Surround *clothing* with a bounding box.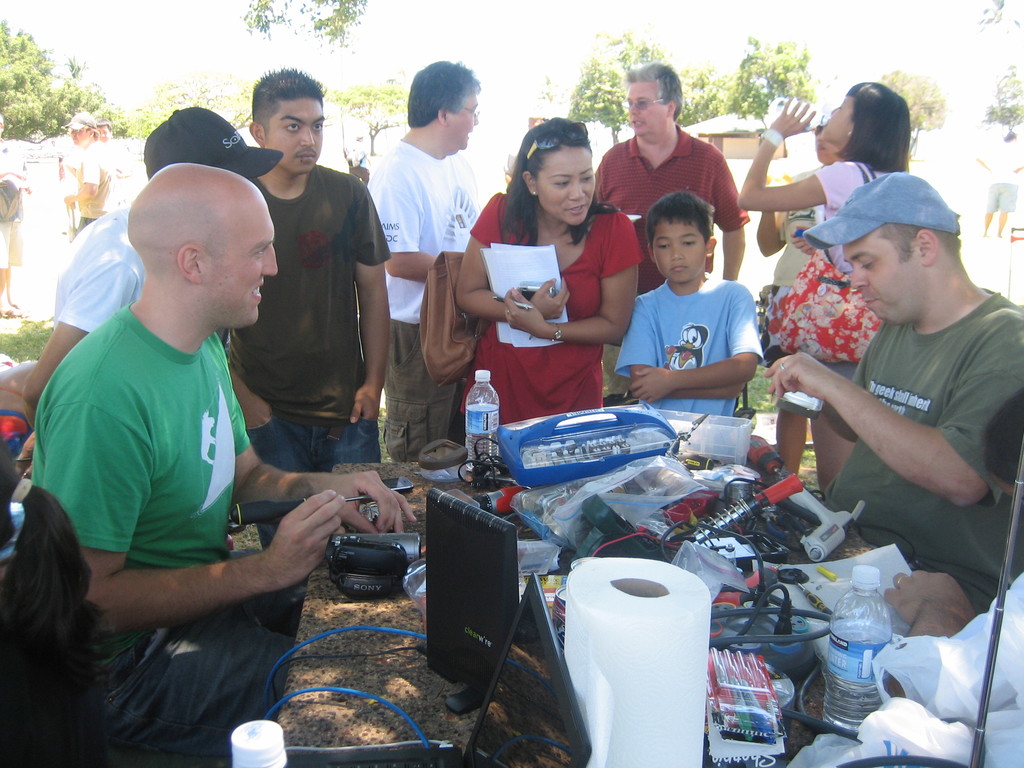
{"left": 823, "top": 278, "right": 1023, "bottom": 593}.
